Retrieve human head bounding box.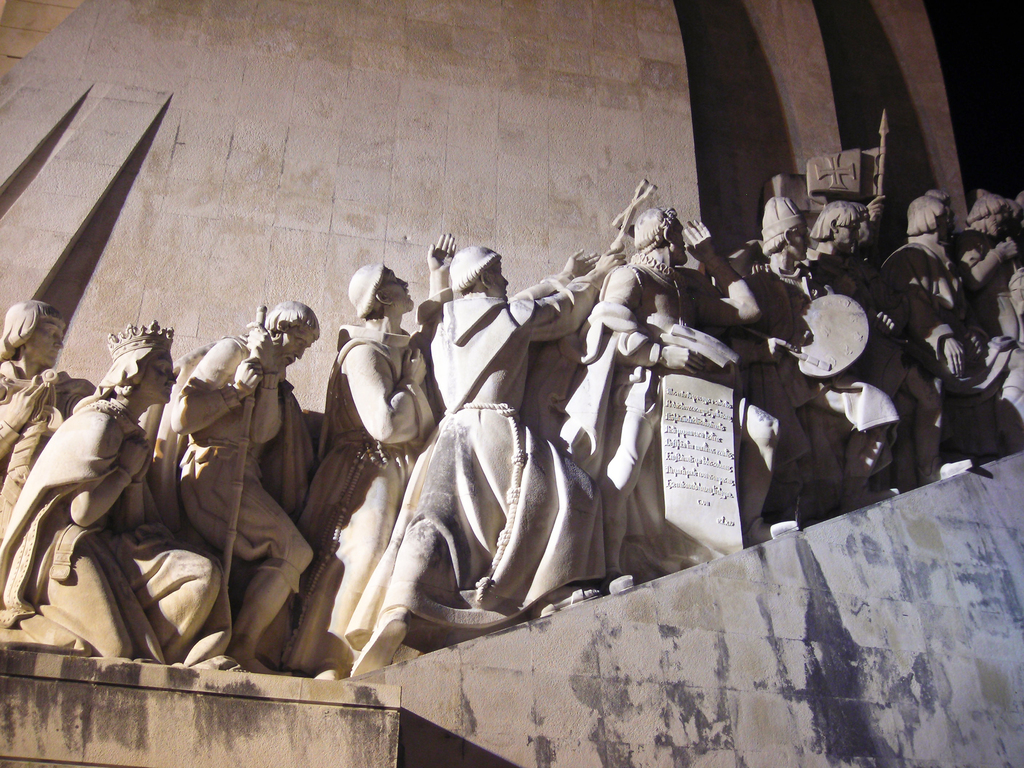
Bounding box: 962, 190, 1009, 232.
